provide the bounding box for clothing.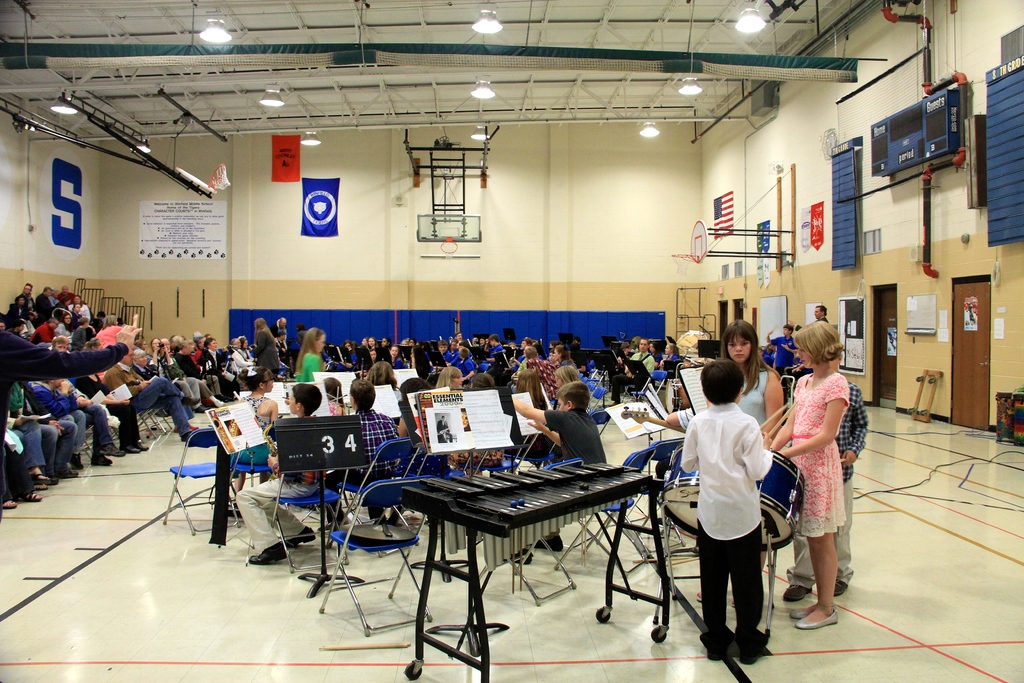
left=314, top=404, right=396, bottom=527.
